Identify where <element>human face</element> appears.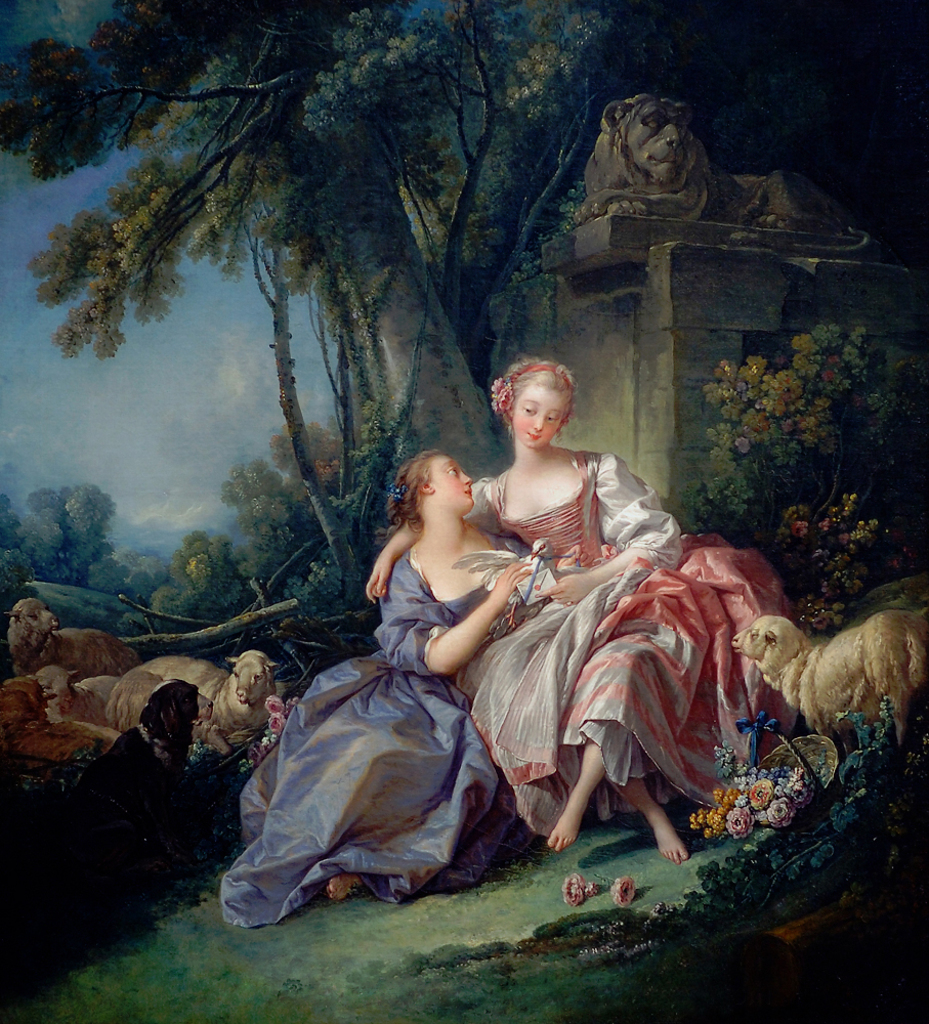
Appears at box=[425, 451, 479, 518].
